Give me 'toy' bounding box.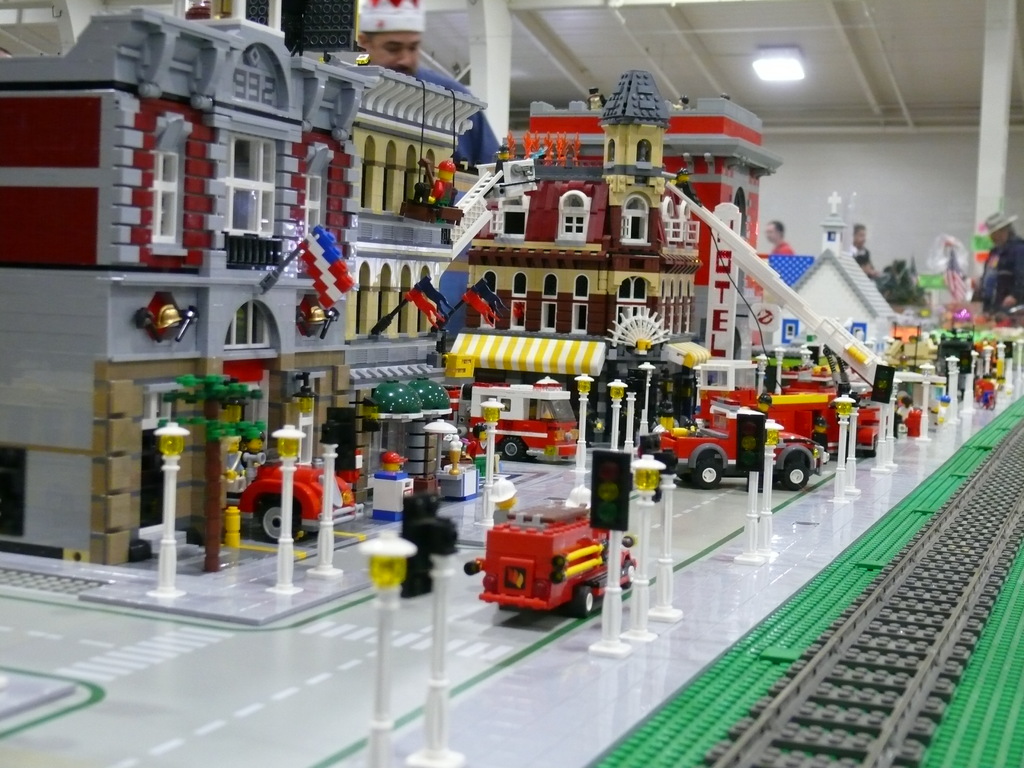
Rect(586, 449, 630, 659).
